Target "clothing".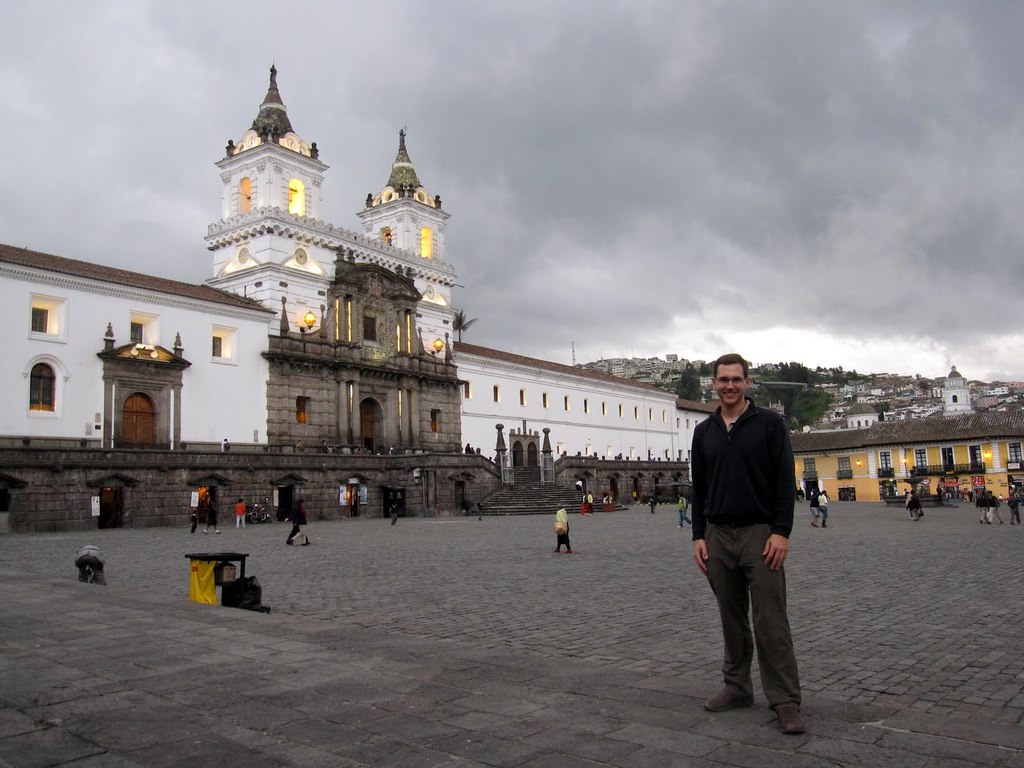
Target region: (556,497,568,552).
